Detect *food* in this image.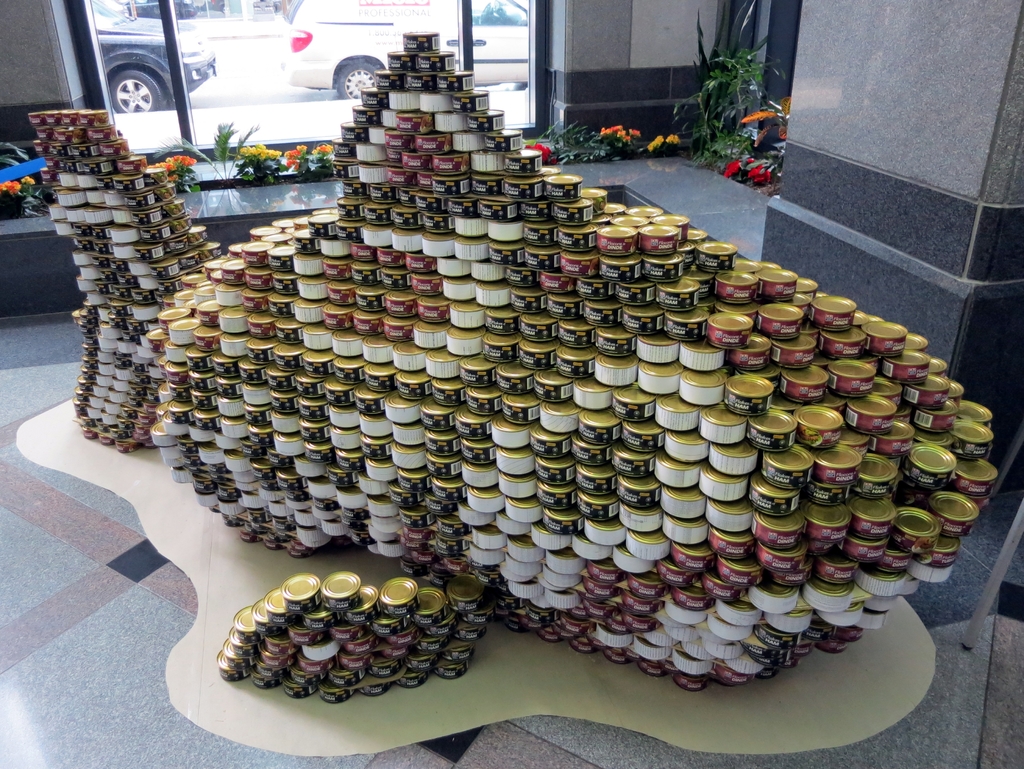
Detection: <box>106,126,119,145</box>.
